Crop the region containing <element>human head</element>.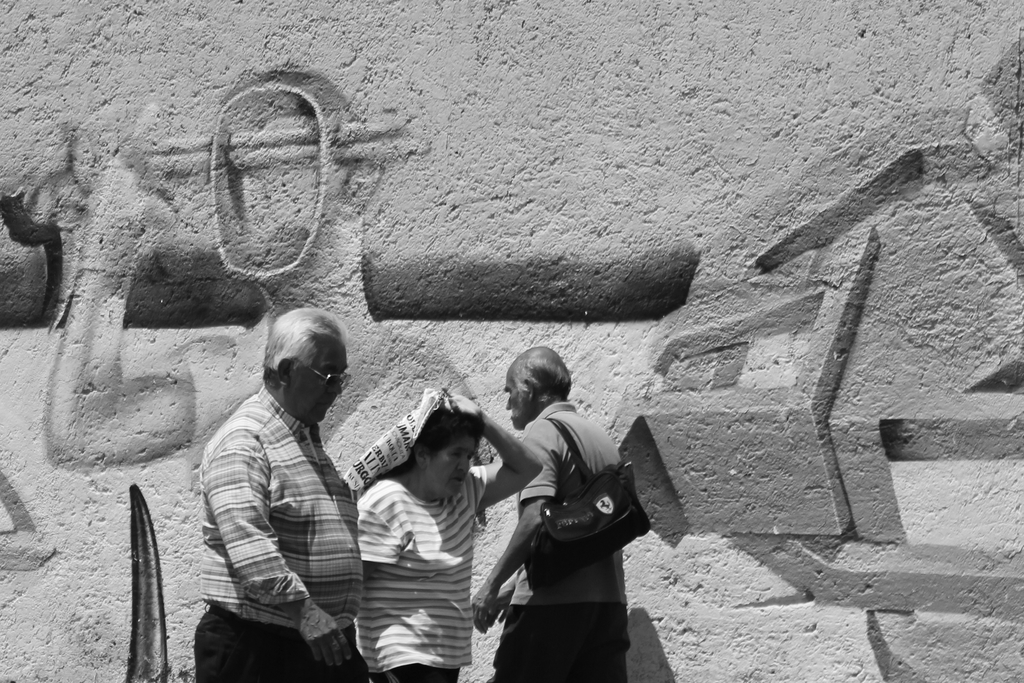
Crop region: <box>501,343,572,429</box>.
